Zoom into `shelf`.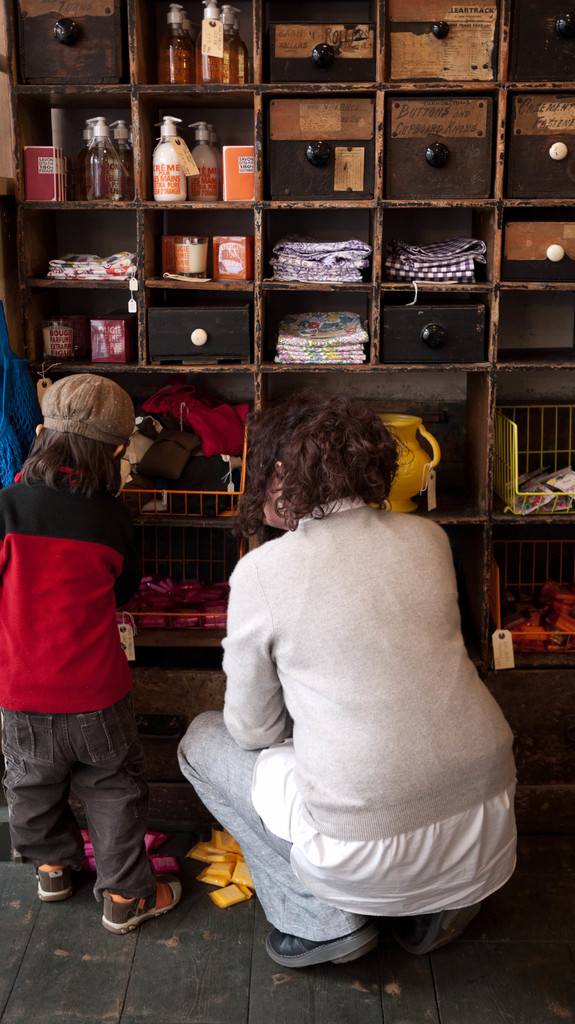
Zoom target: [0,0,574,705].
